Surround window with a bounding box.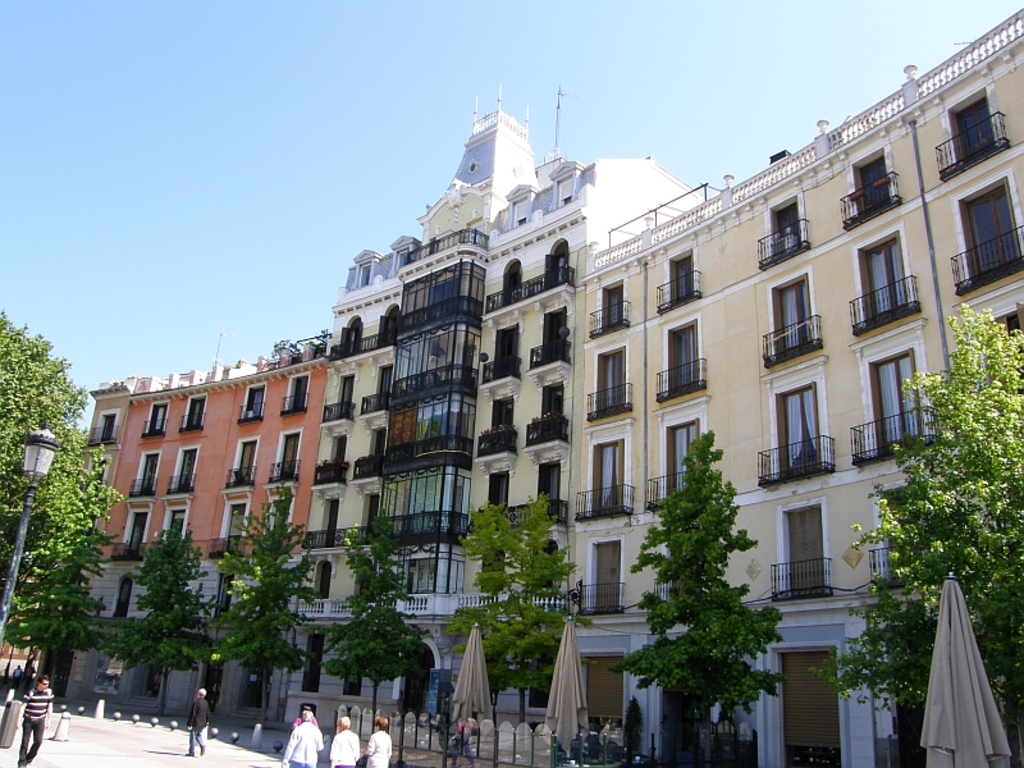
(left=668, top=246, right=691, bottom=306).
